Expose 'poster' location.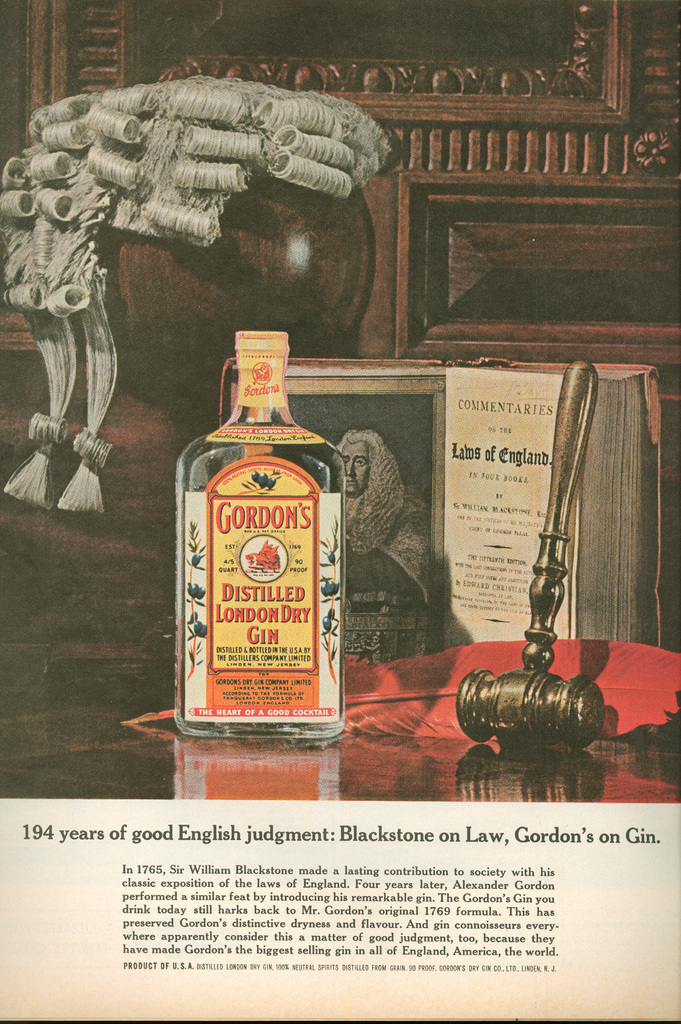
Exposed at pyautogui.locateOnScreen(0, 0, 680, 1023).
